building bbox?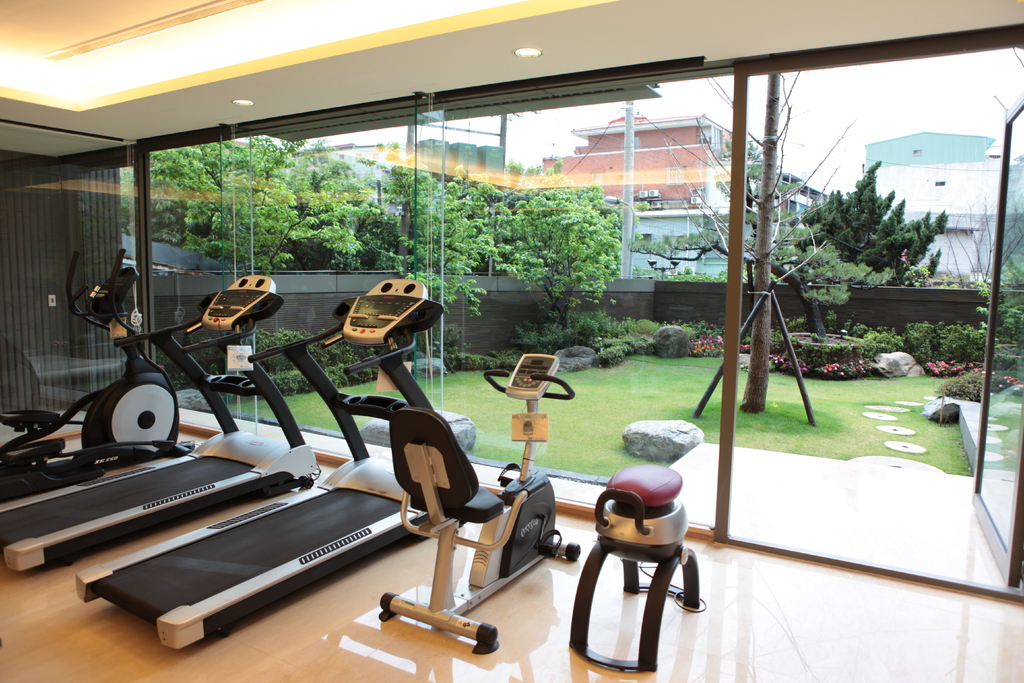
<box>607,197,755,281</box>
